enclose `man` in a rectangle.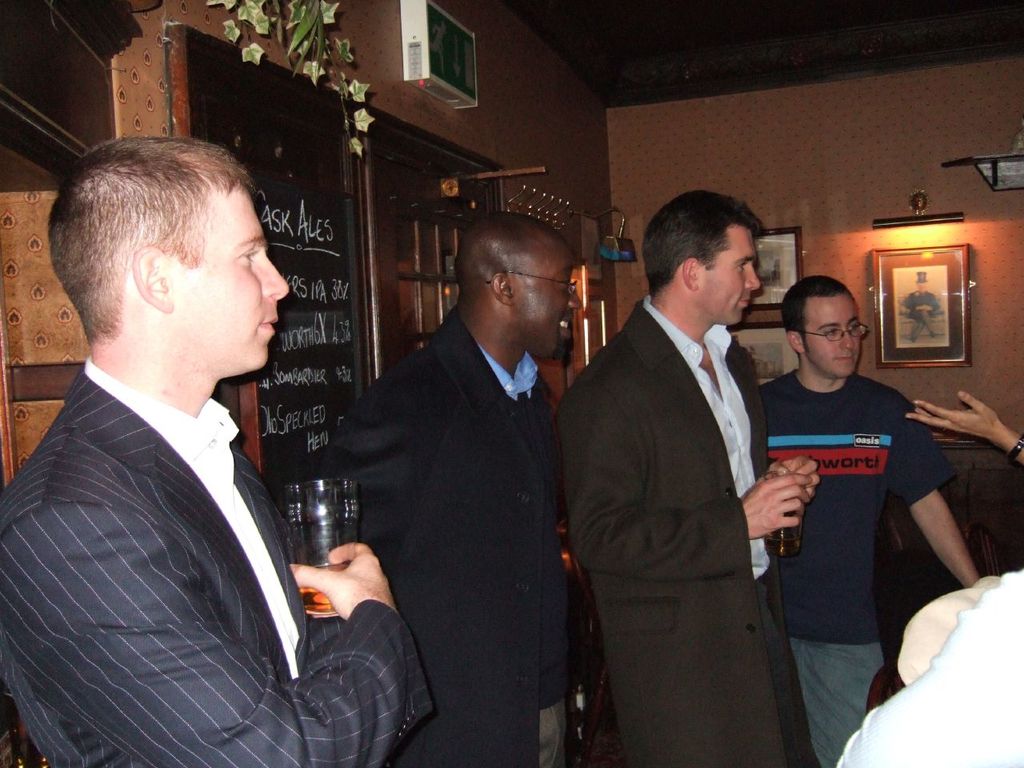
l=0, t=136, r=378, b=767.
